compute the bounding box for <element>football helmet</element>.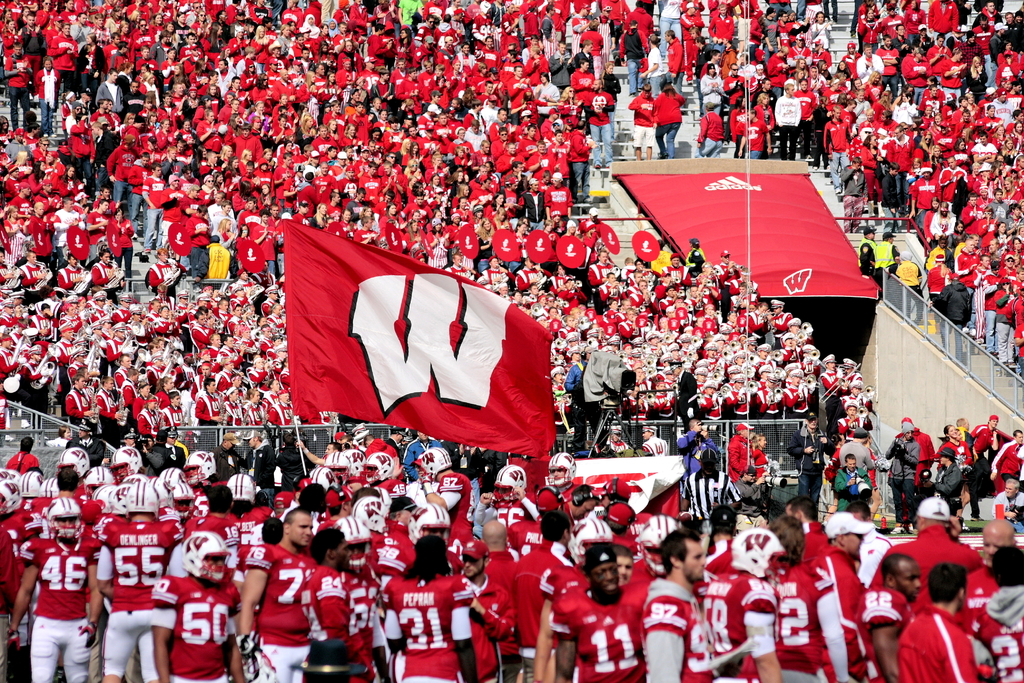
[x1=0, y1=479, x2=19, y2=513].
